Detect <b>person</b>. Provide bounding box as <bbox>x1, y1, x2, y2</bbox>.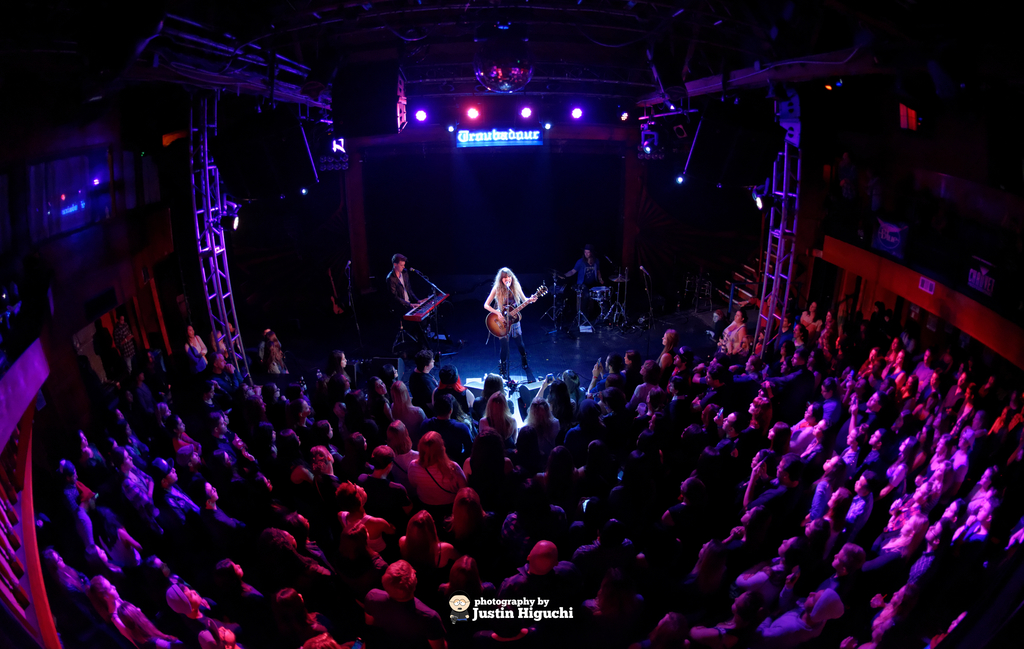
<bbox>484, 259, 540, 374</bbox>.
